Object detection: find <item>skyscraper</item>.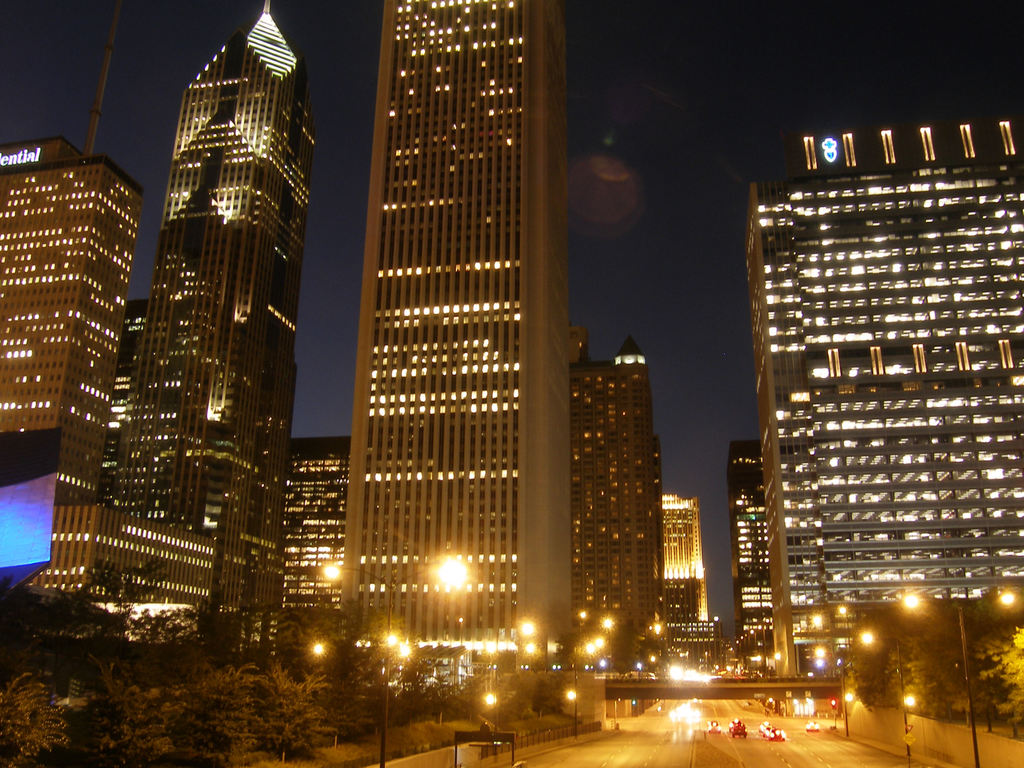
{"left": 740, "top": 438, "right": 763, "bottom": 679}.
